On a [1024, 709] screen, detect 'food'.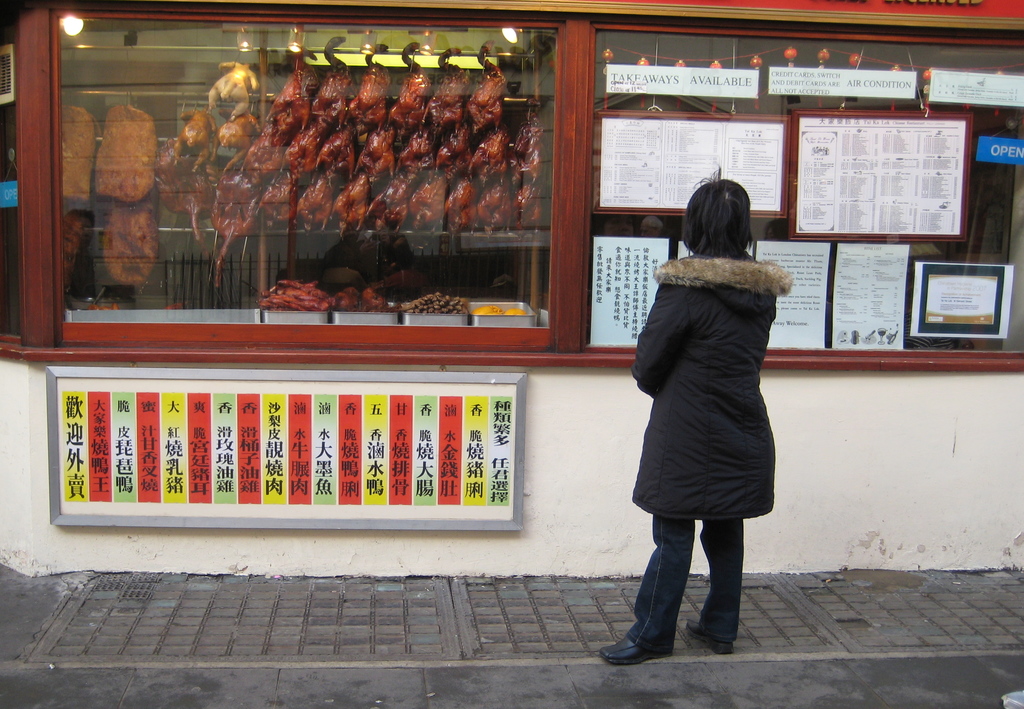
locate(89, 301, 122, 311).
